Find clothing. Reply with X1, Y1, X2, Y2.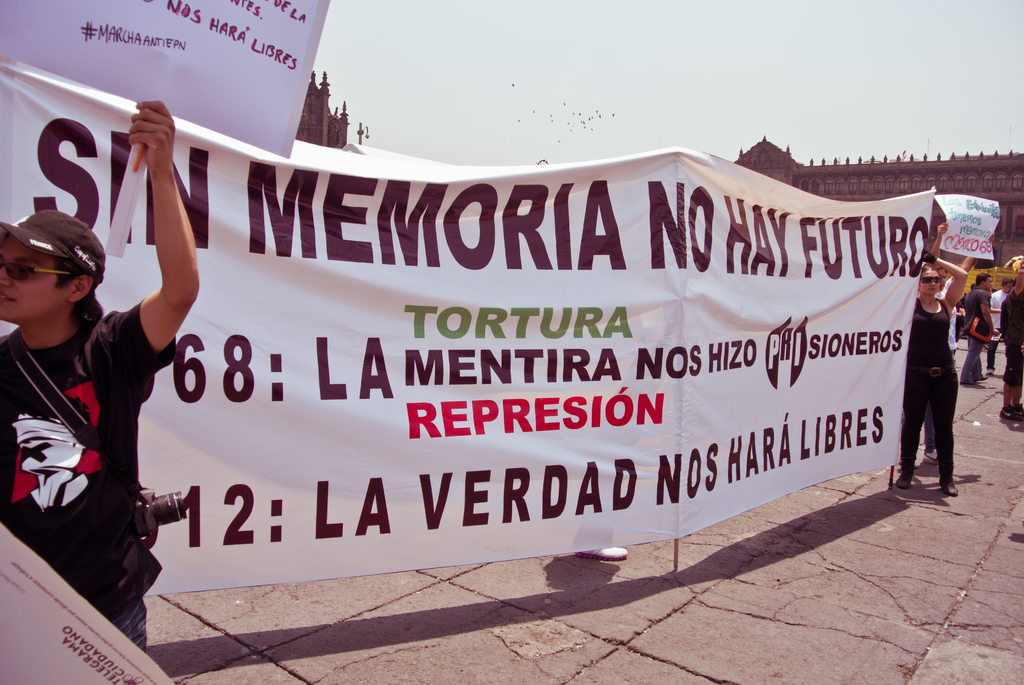
962, 285, 992, 380.
